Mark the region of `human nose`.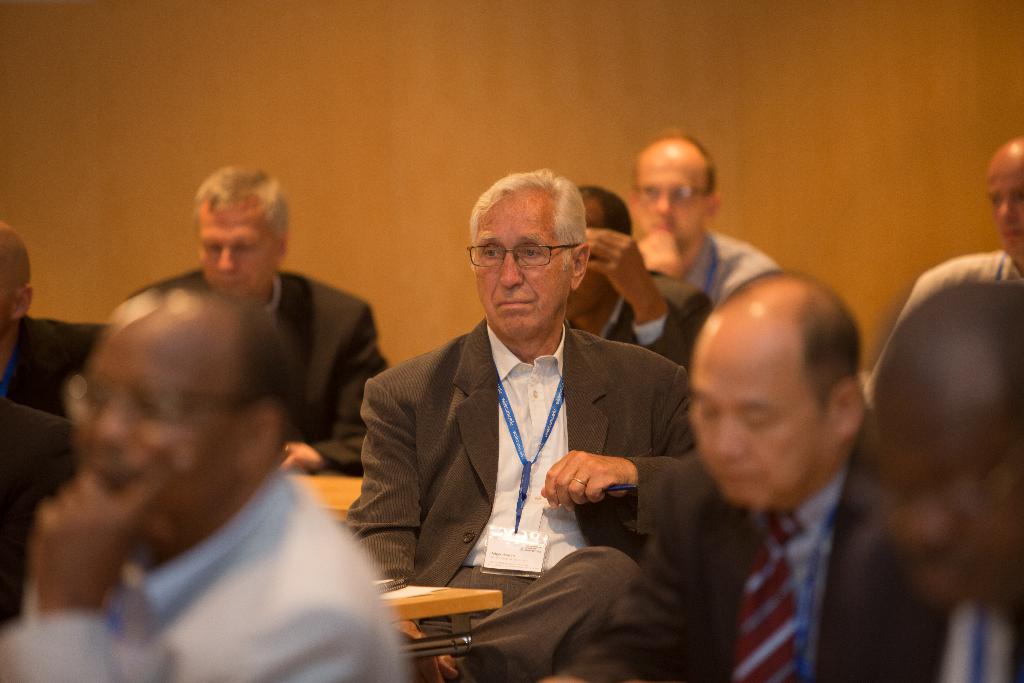
Region: 653:194:676:214.
